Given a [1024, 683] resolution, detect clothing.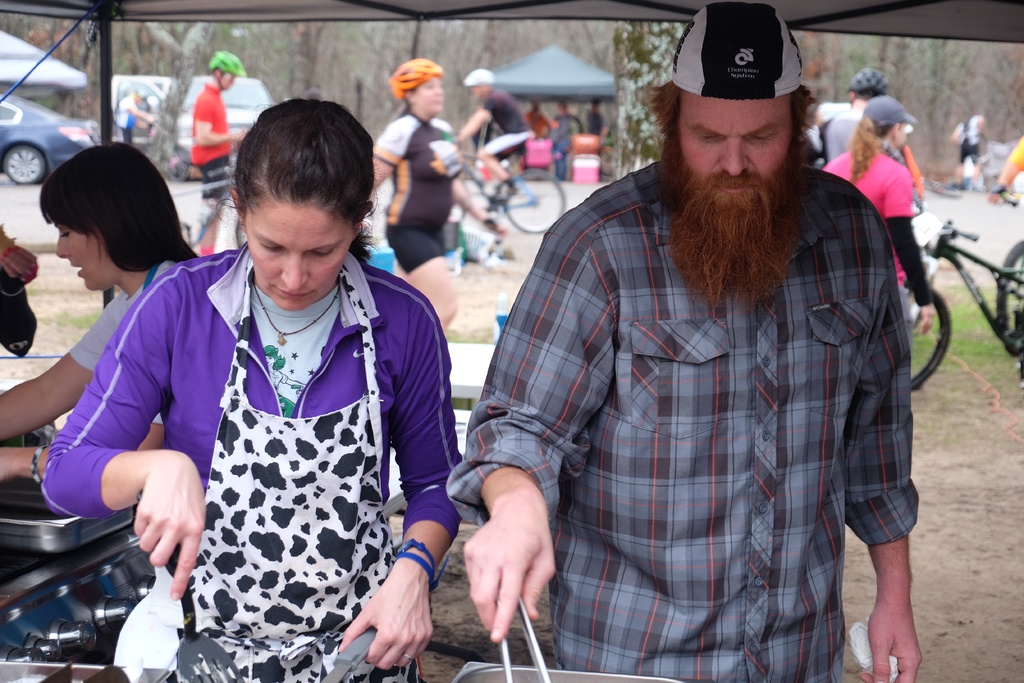
{"x1": 541, "y1": 110, "x2": 570, "y2": 178}.
